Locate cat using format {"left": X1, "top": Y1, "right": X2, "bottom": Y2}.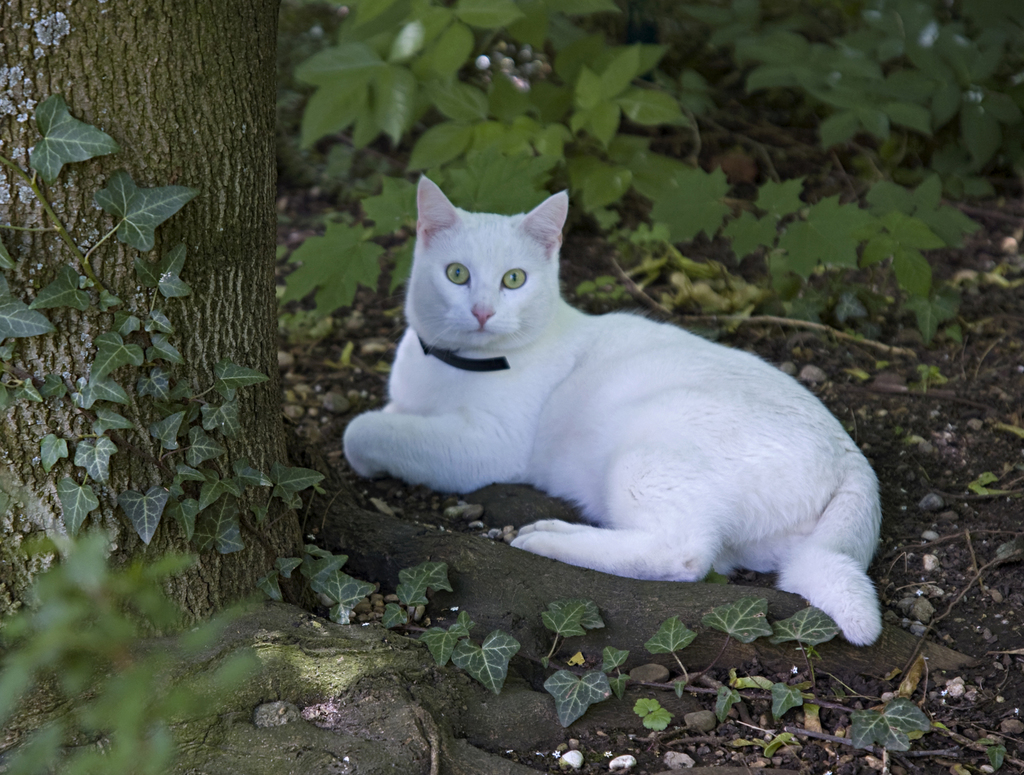
{"left": 342, "top": 170, "right": 897, "bottom": 646}.
